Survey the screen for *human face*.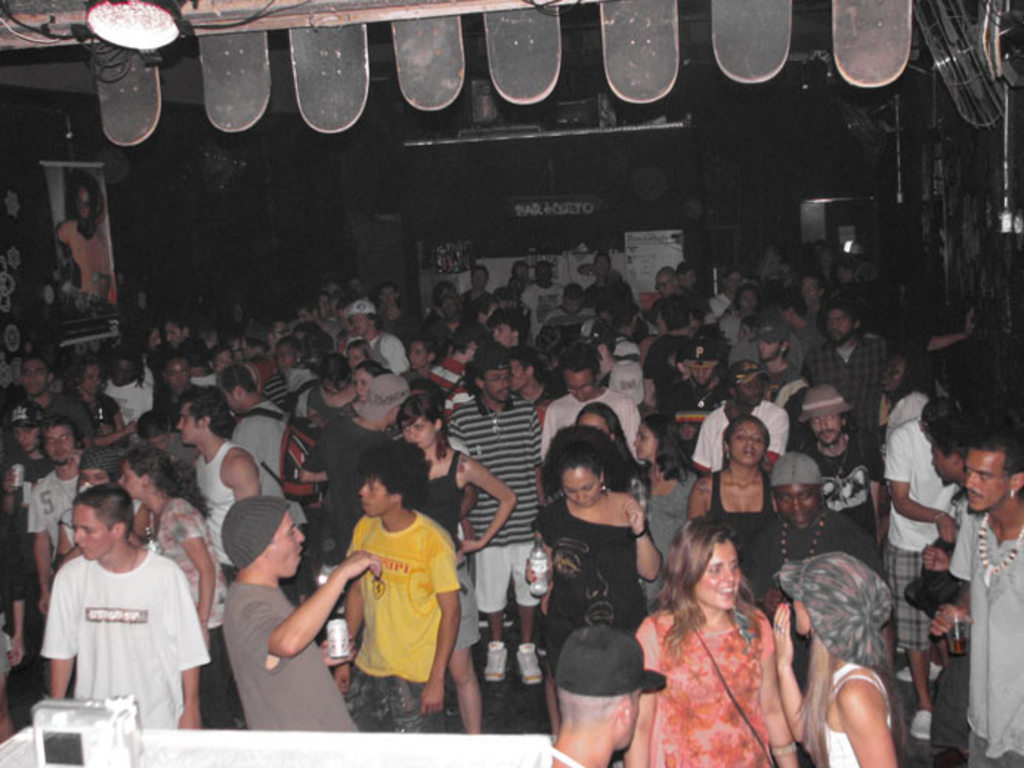
Survey found: <bbox>111, 360, 134, 384</bbox>.
